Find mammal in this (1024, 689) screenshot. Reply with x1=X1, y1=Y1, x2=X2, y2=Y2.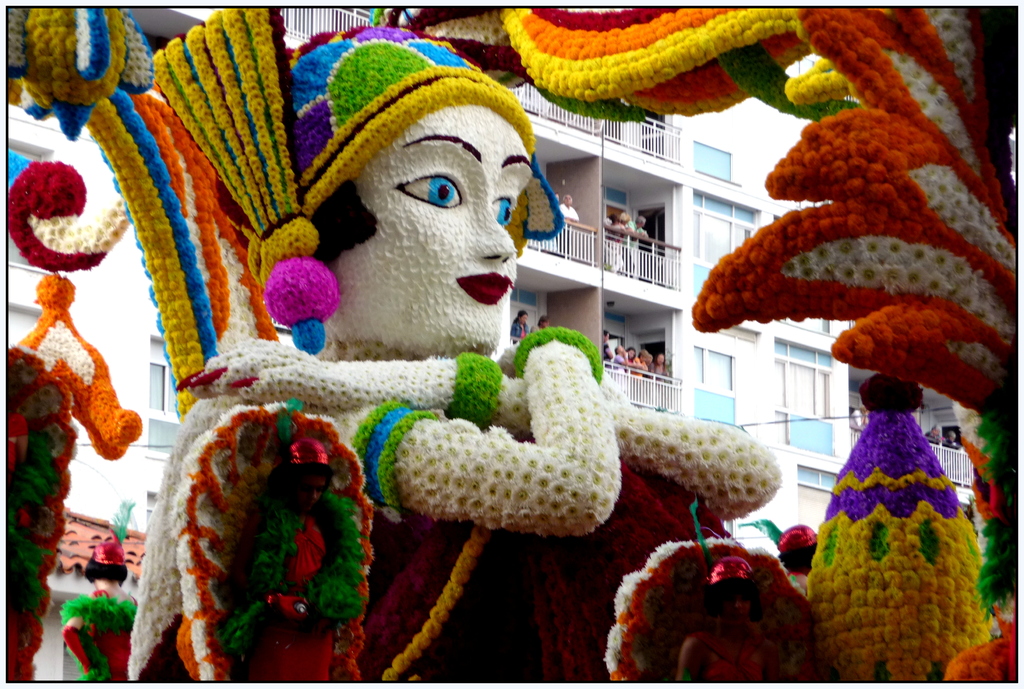
x1=921, y1=425, x2=941, y2=446.
